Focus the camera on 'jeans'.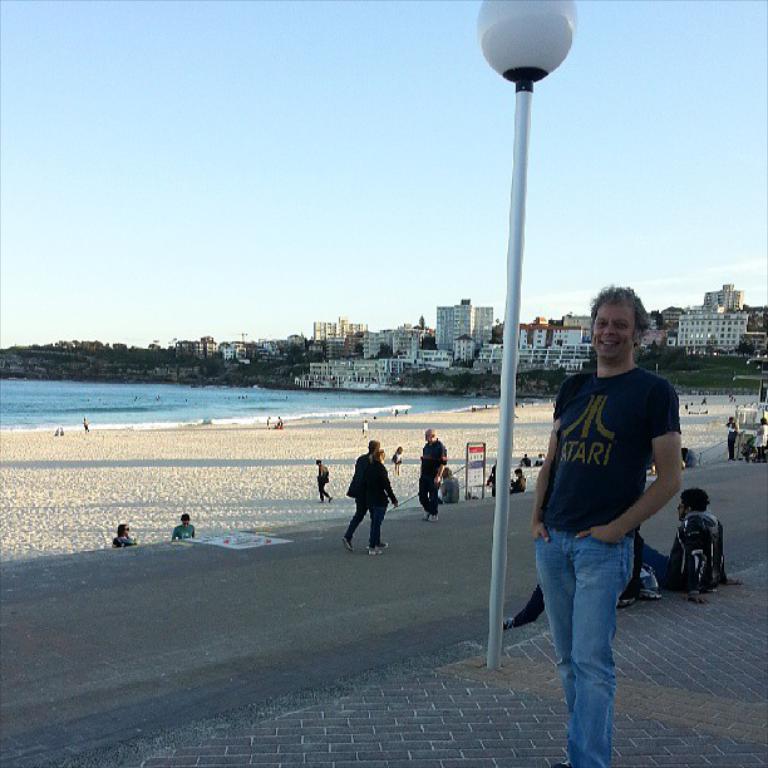
Focus region: [447,473,462,503].
